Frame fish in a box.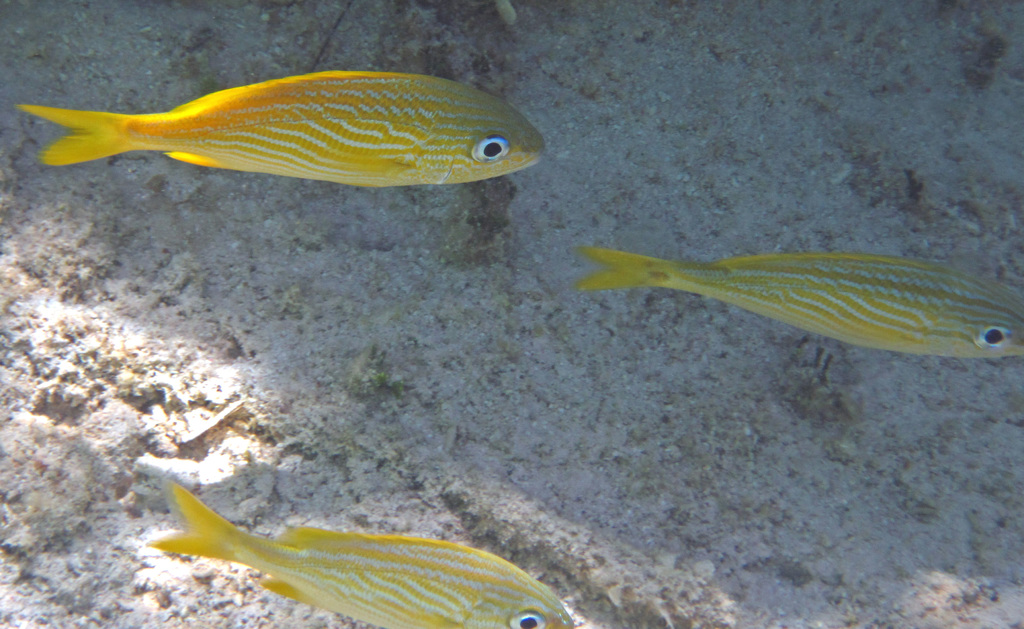
<region>579, 242, 1023, 361</region>.
